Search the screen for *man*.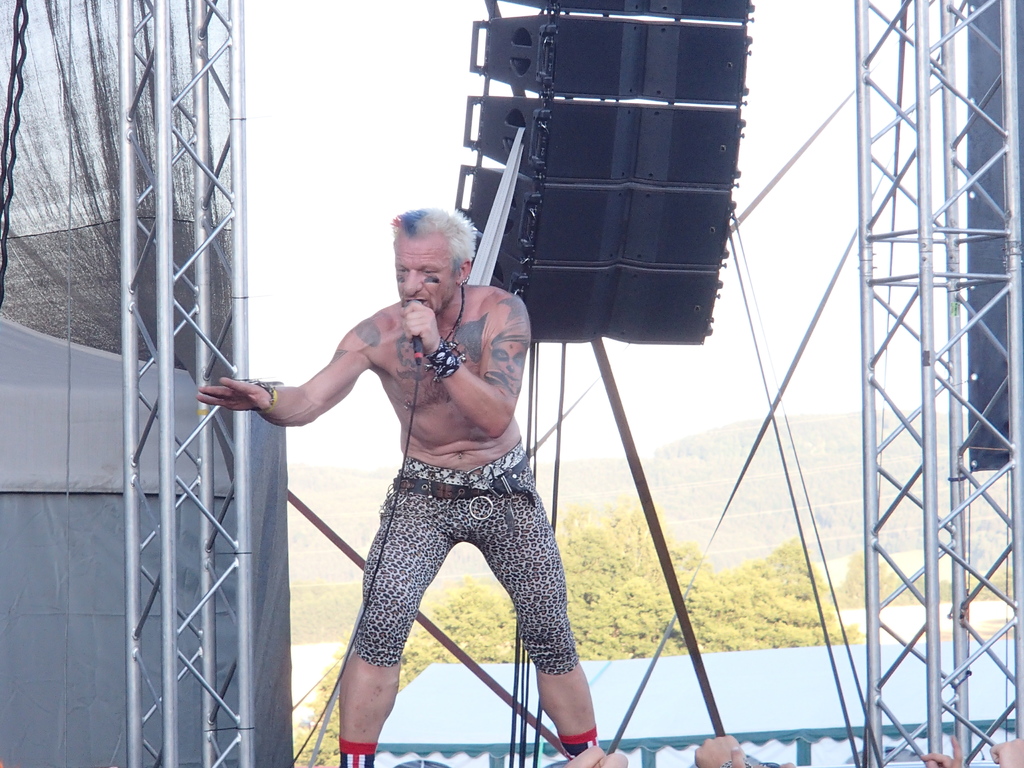
Found at left=199, top=212, right=607, bottom=767.
